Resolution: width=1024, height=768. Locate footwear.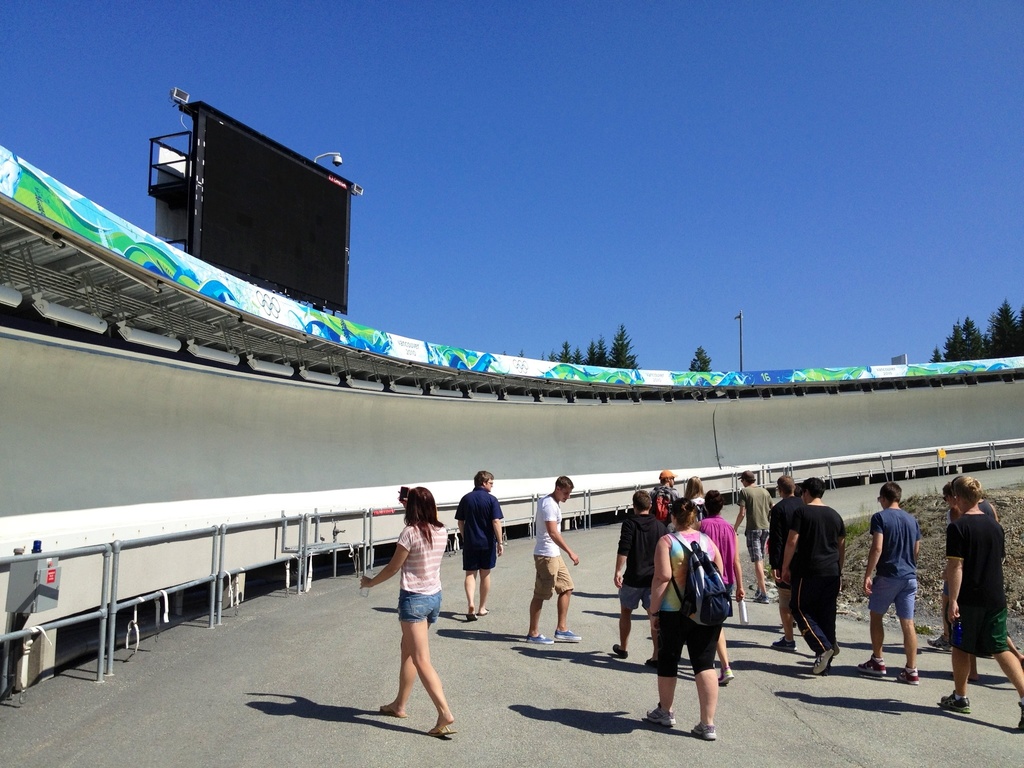
{"x1": 380, "y1": 700, "x2": 409, "y2": 718}.
